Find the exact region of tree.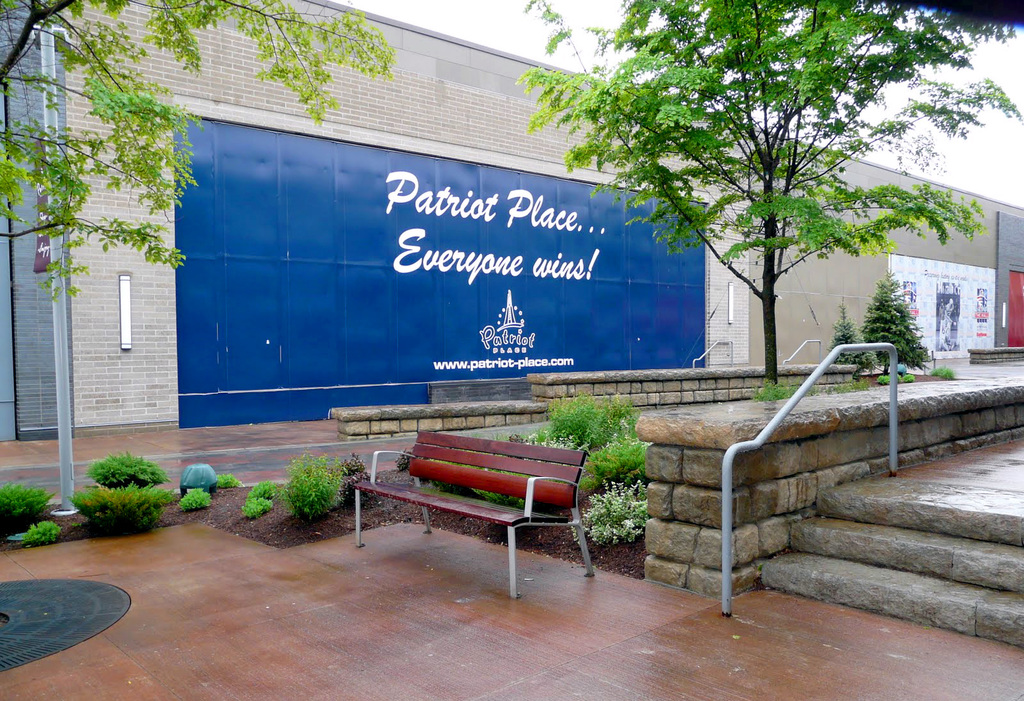
Exact region: select_region(0, 0, 400, 295).
